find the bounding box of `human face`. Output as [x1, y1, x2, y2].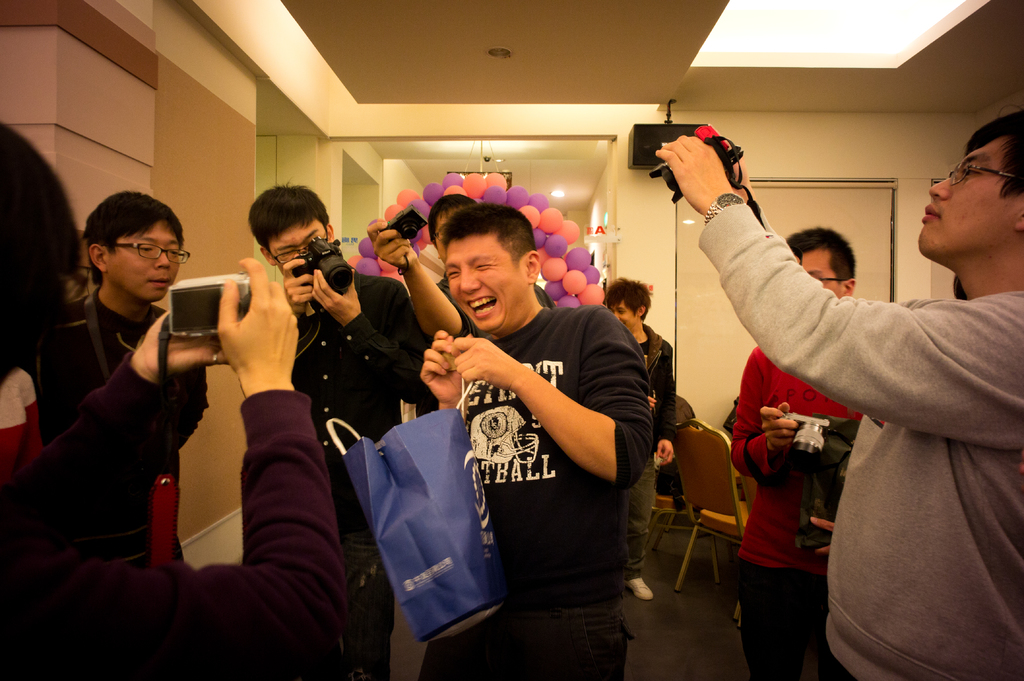
[447, 233, 524, 334].
